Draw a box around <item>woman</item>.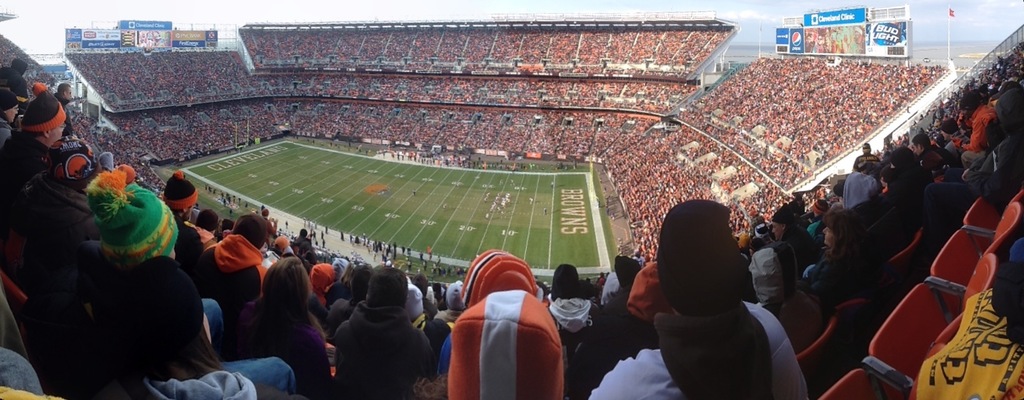
[111, 257, 299, 399].
